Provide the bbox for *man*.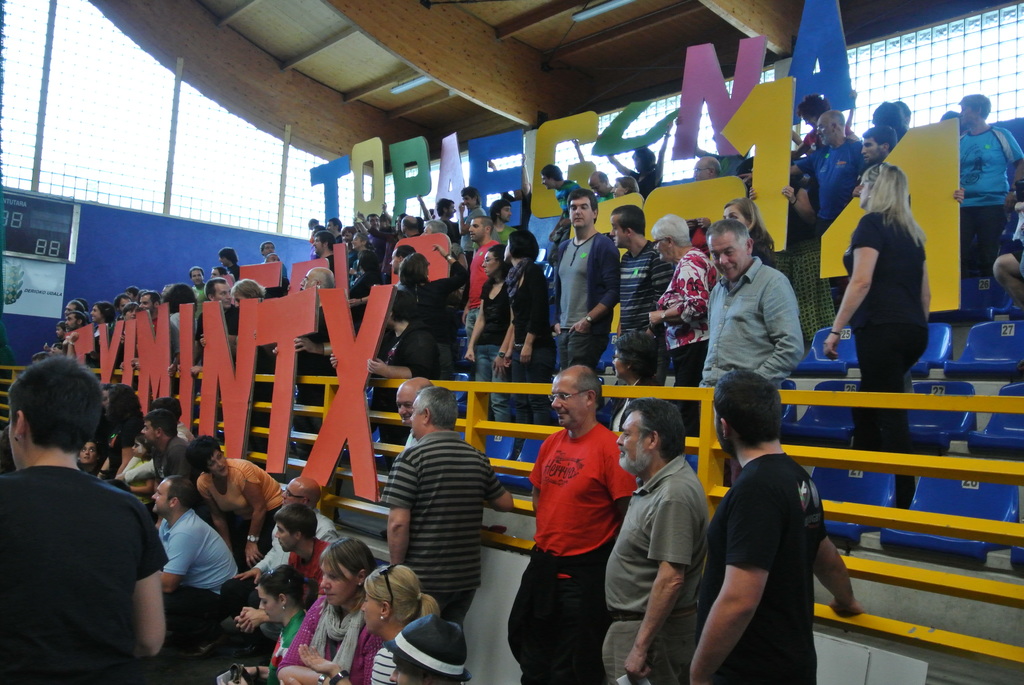
box=[387, 384, 515, 629].
